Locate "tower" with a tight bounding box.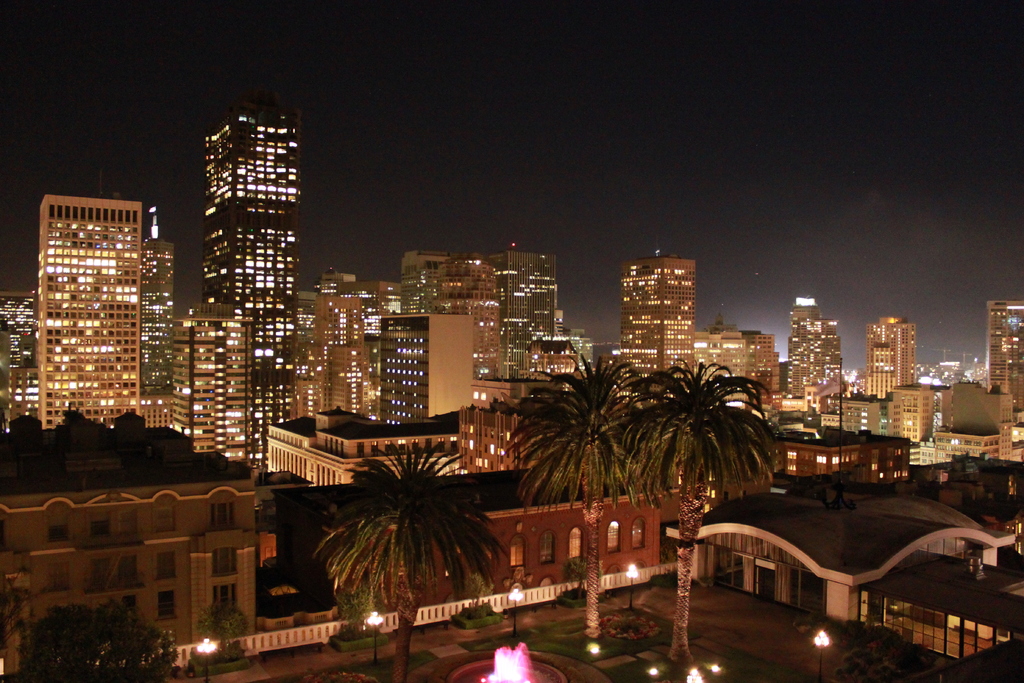
box=[784, 309, 844, 402].
